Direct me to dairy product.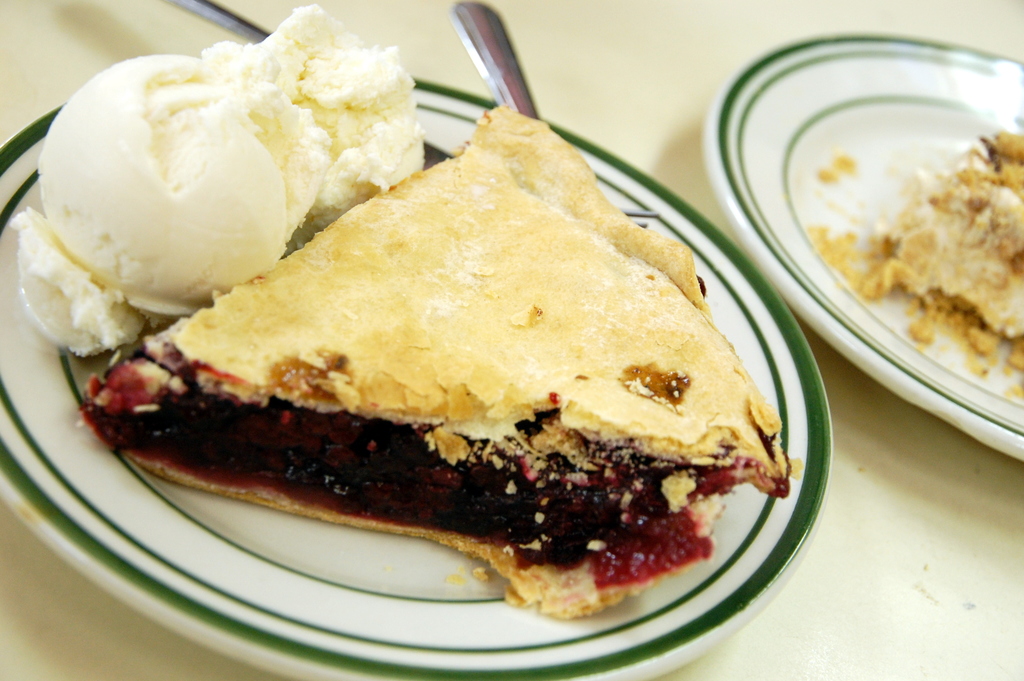
Direction: bbox=[190, 121, 834, 618].
